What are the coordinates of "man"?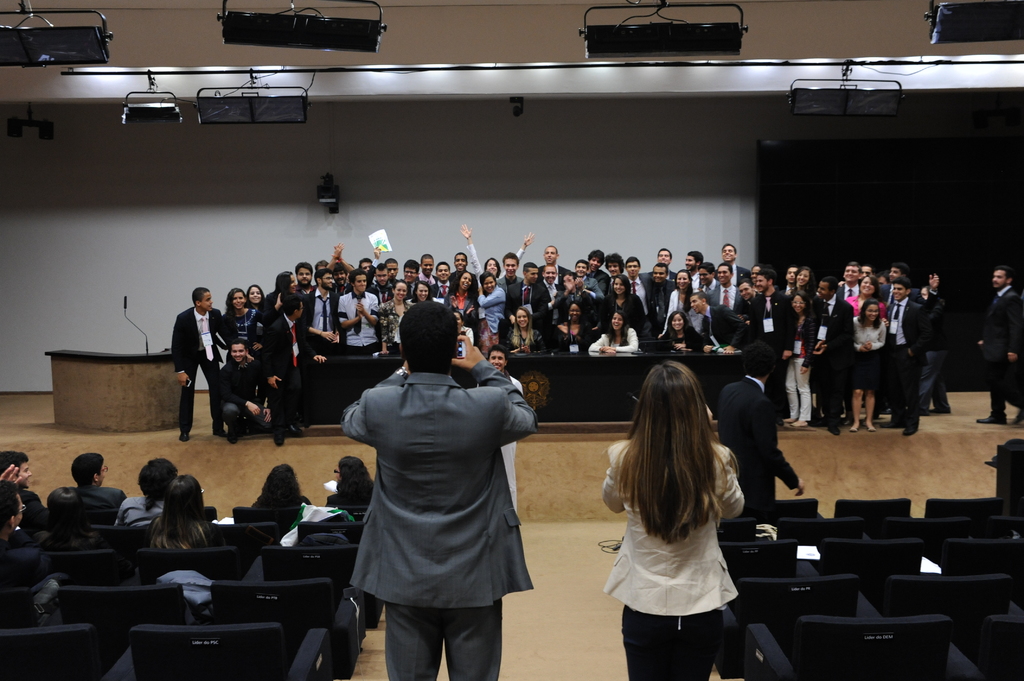
[x1=567, y1=260, x2=601, y2=298].
